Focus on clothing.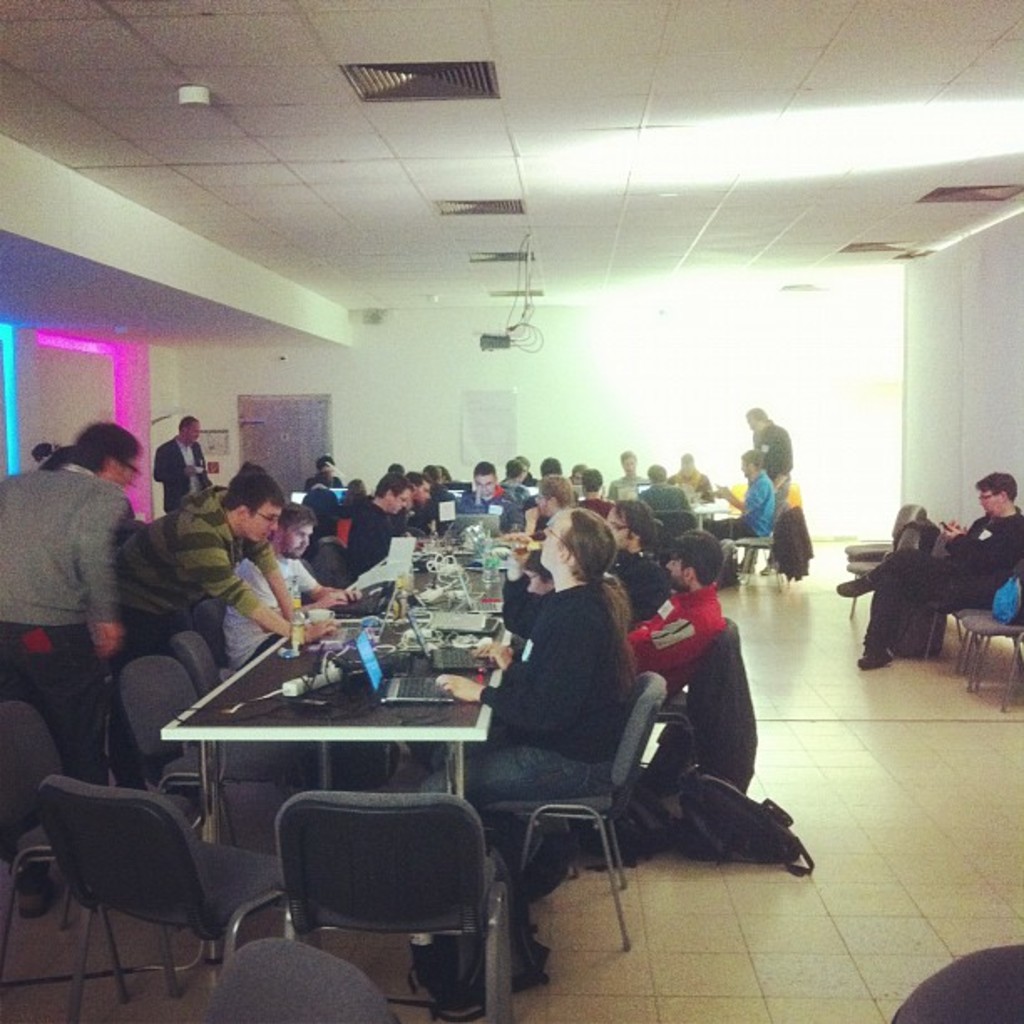
Focused at pyautogui.locateOnScreen(0, 468, 156, 818).
